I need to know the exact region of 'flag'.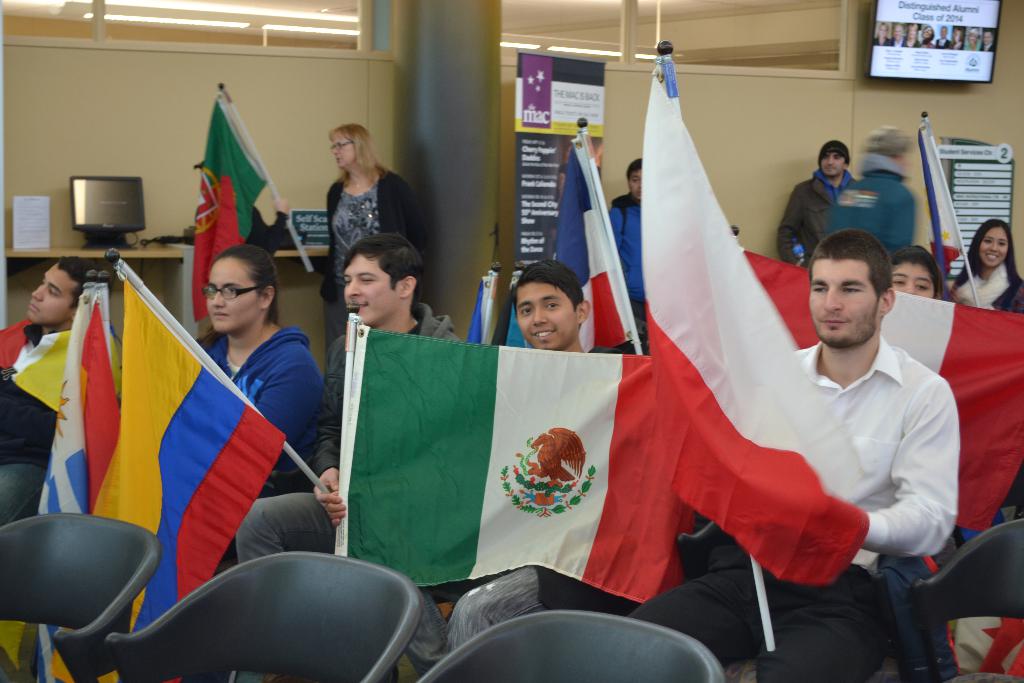
Region: box(543, 129, 648, 352).
